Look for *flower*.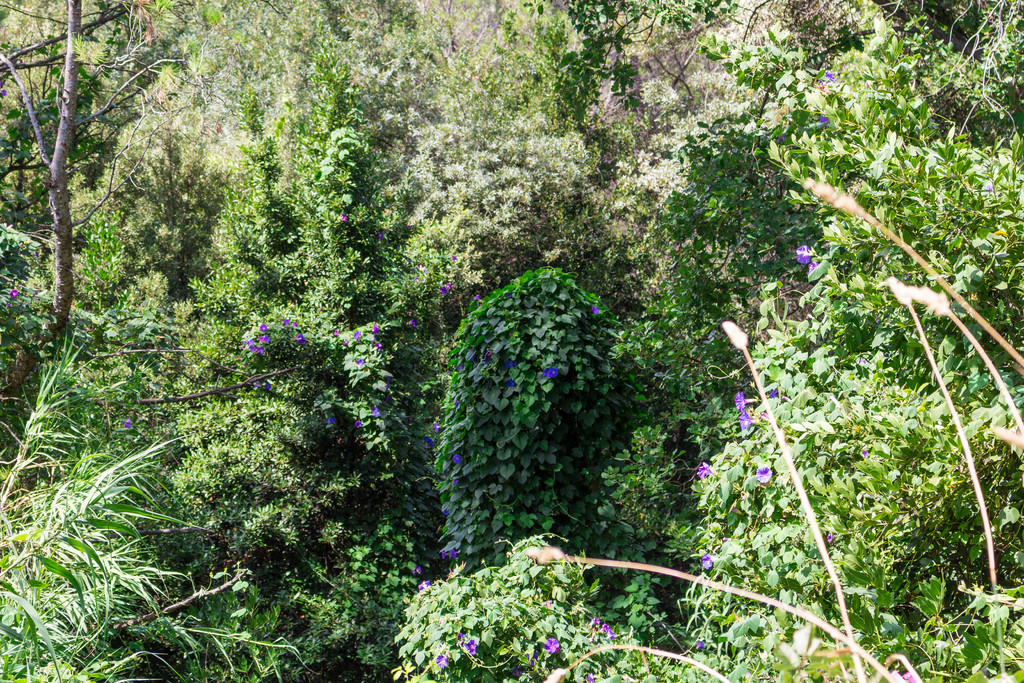
Found: box(259, 336, 268, 342).
